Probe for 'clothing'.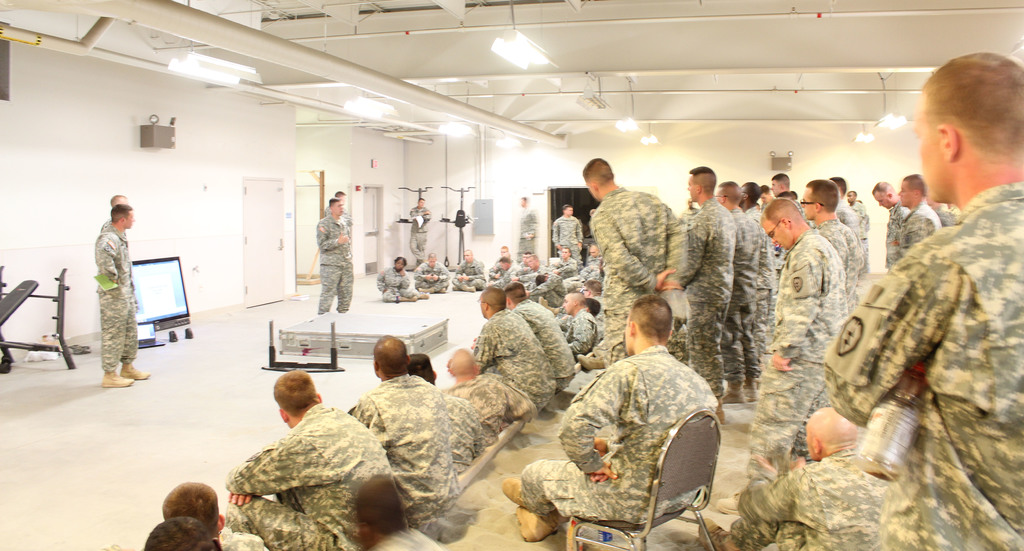
Probe result: 840 193 862 283.
